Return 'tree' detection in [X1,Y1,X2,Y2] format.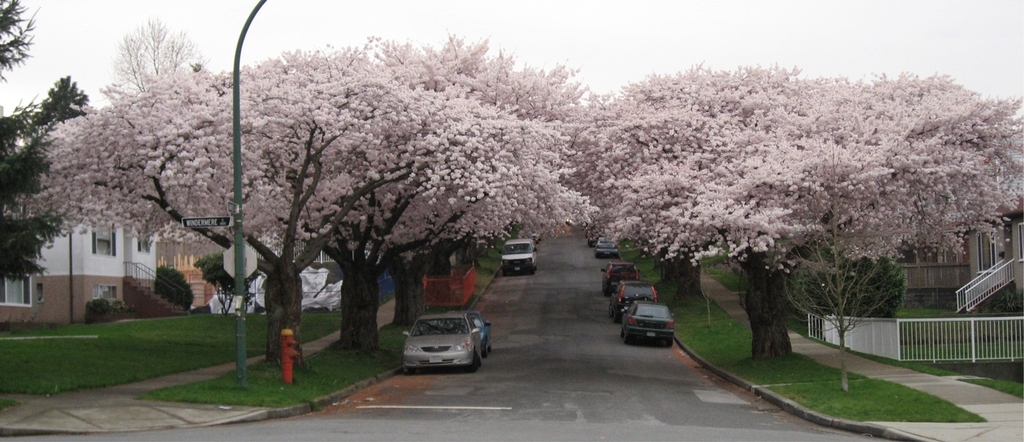
[0,0,111,294].
